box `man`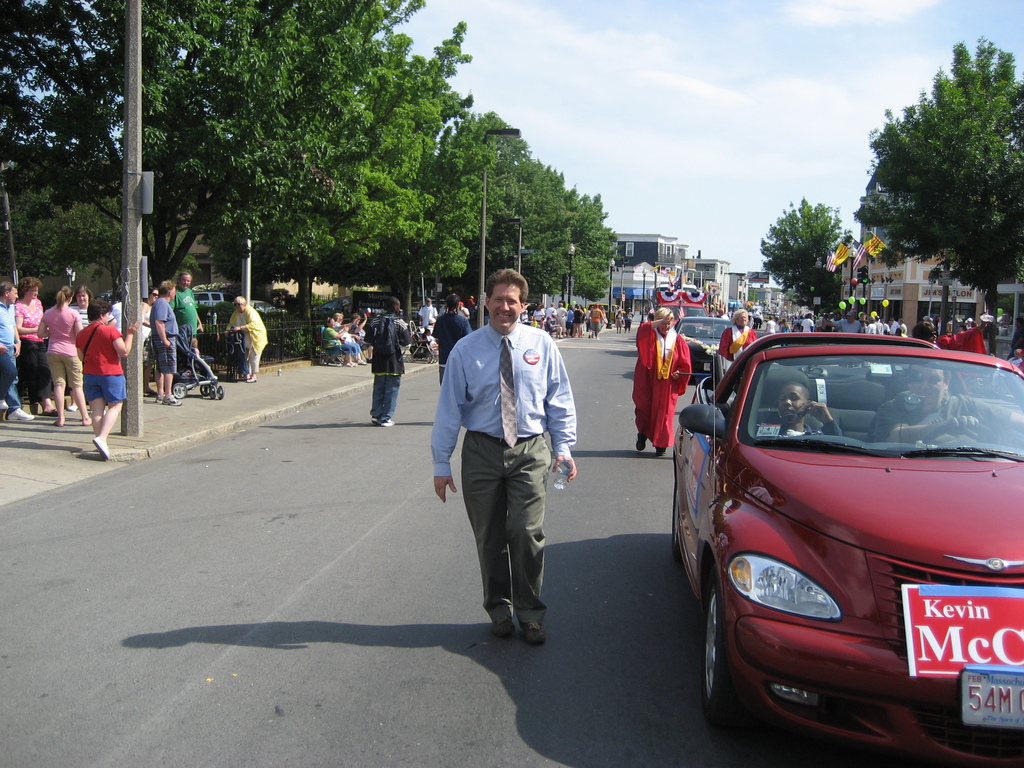
148/282/182/407
